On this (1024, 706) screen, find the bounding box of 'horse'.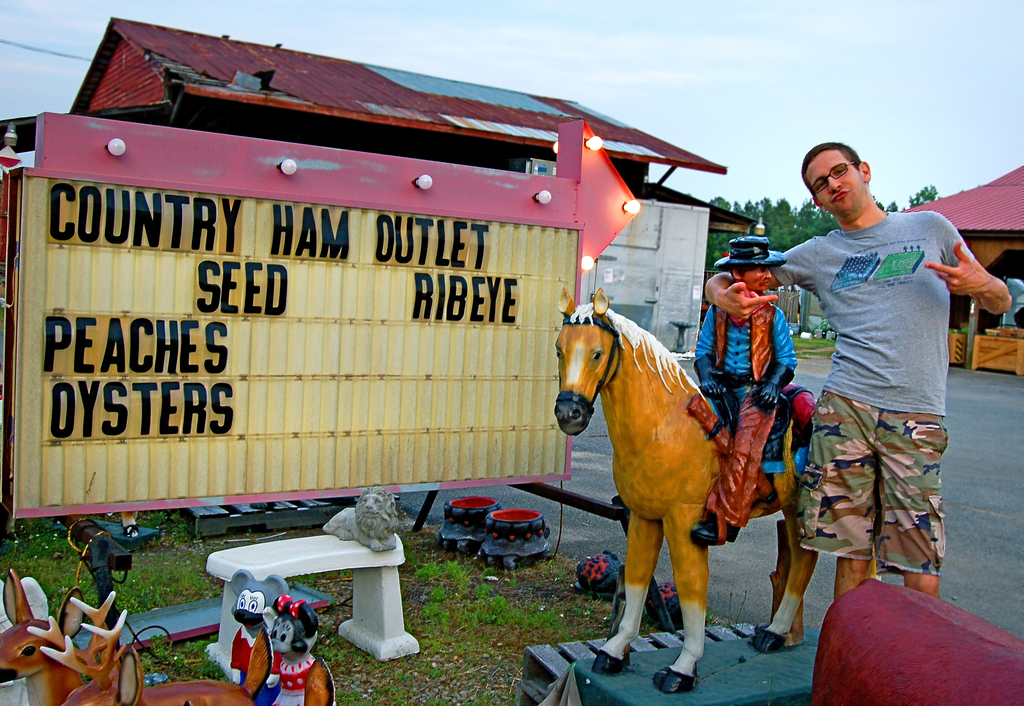
Bounding box: 554,282,877,699.
